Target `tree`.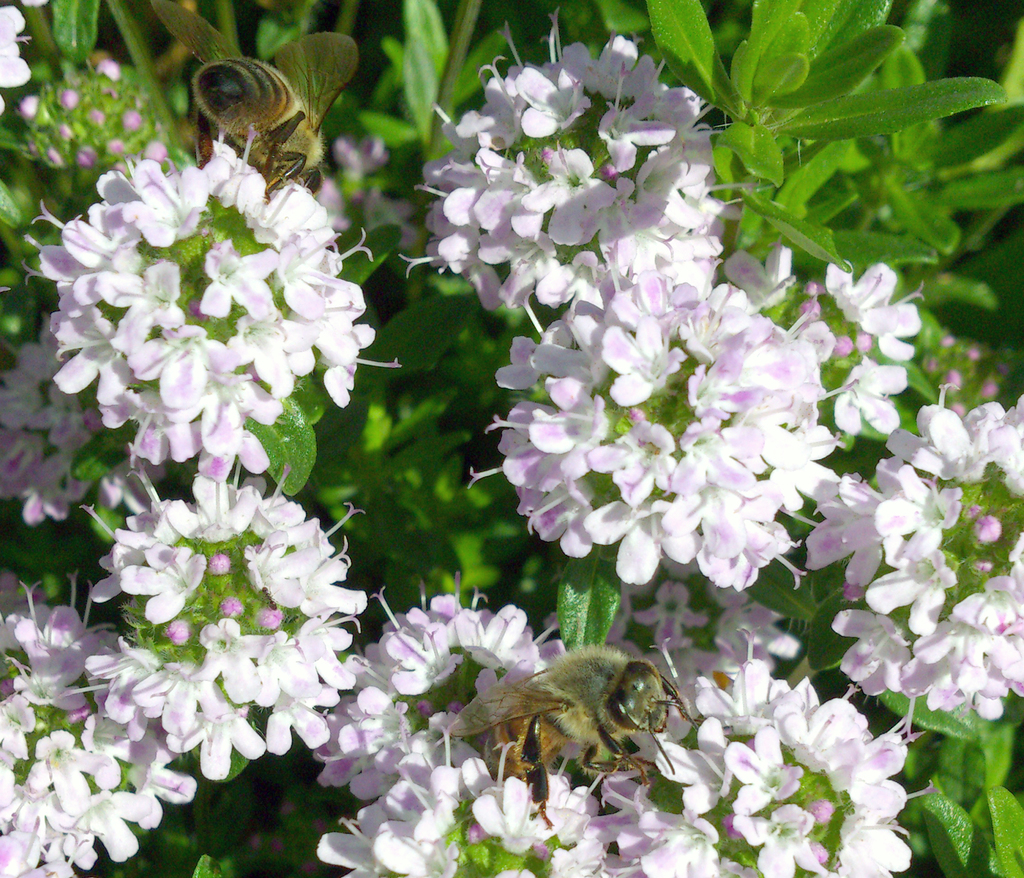
Target region: [0,0,1023,874].
